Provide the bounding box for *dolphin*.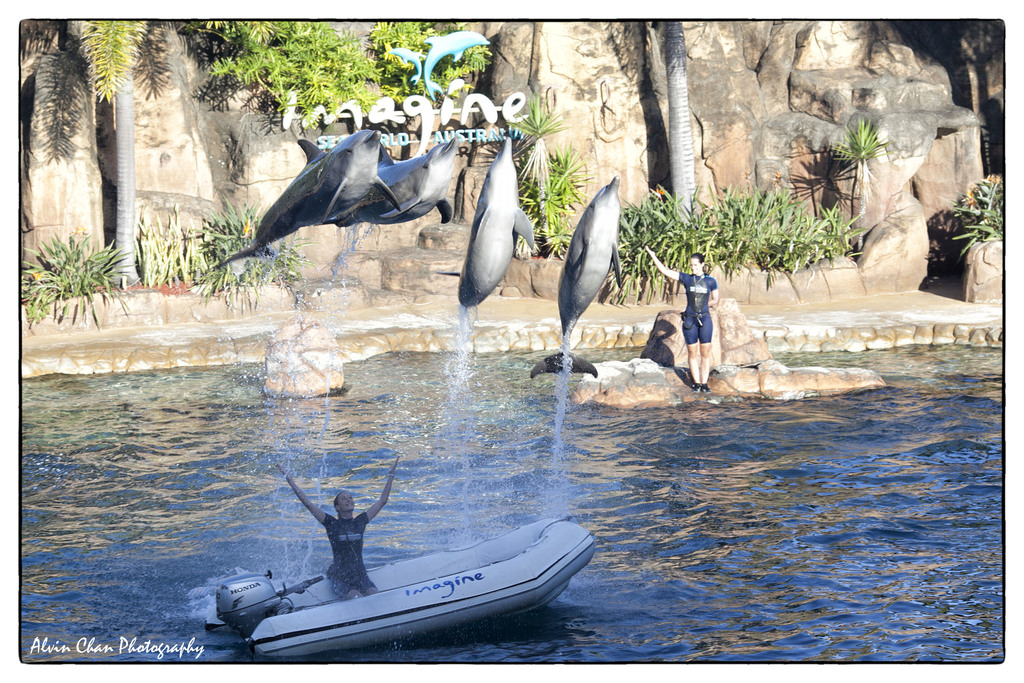
522:176:621:377.
